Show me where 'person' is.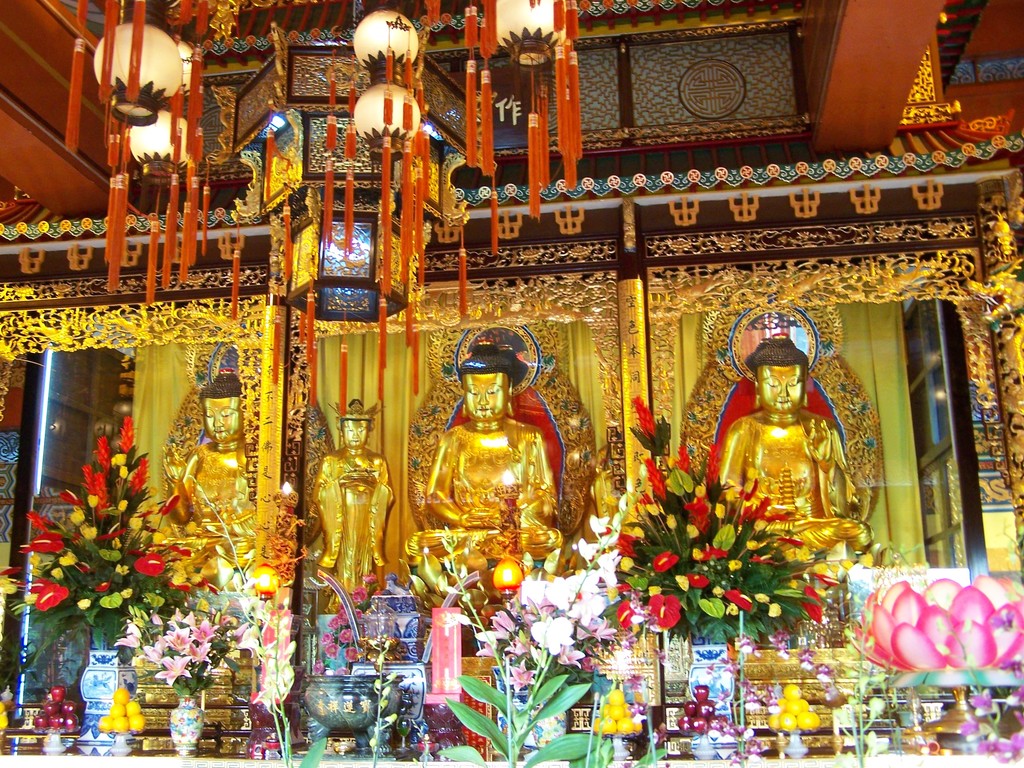
'person' is at <region>404, 352, 563, 602</region>.
